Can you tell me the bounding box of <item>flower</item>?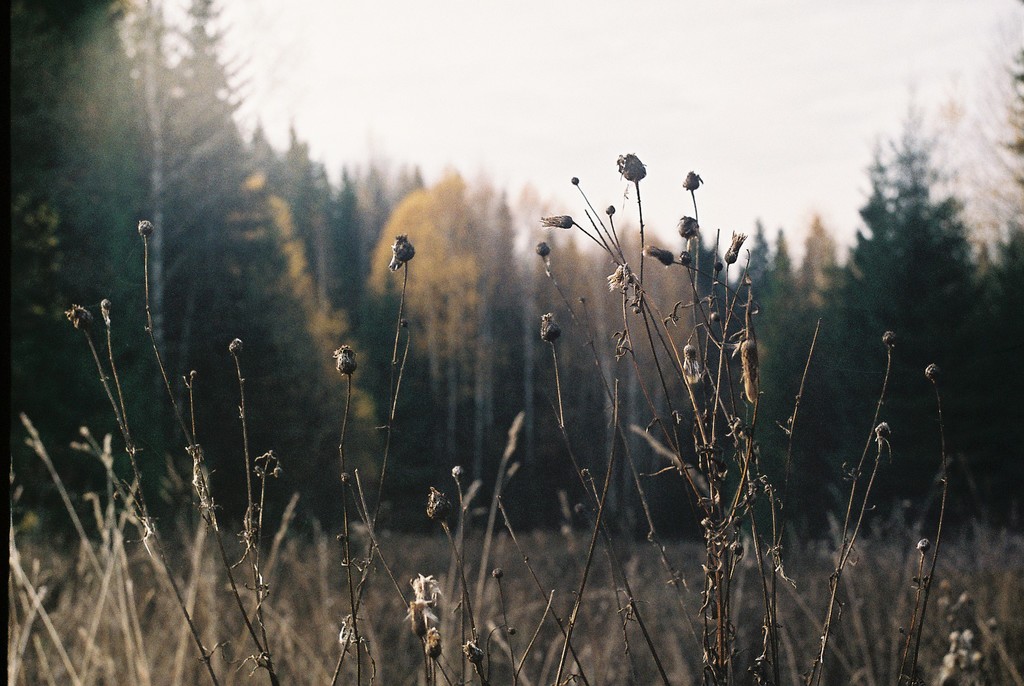
Rect(618, 154, 638, 183).
